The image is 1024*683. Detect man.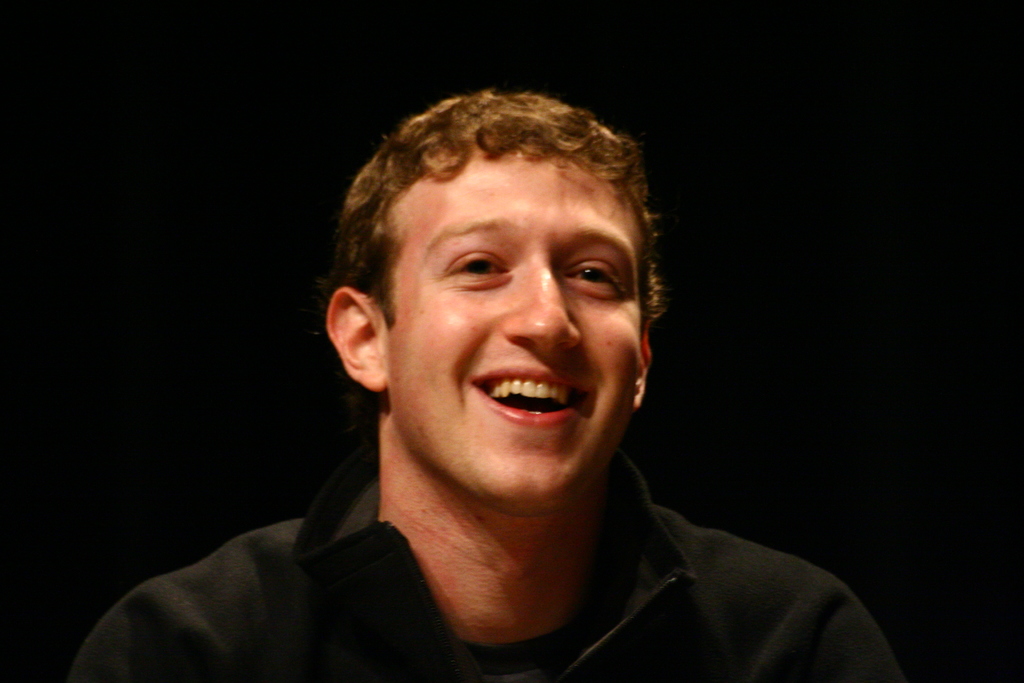
Detection: x1=65 y1=86 x2=906 y2=682.
